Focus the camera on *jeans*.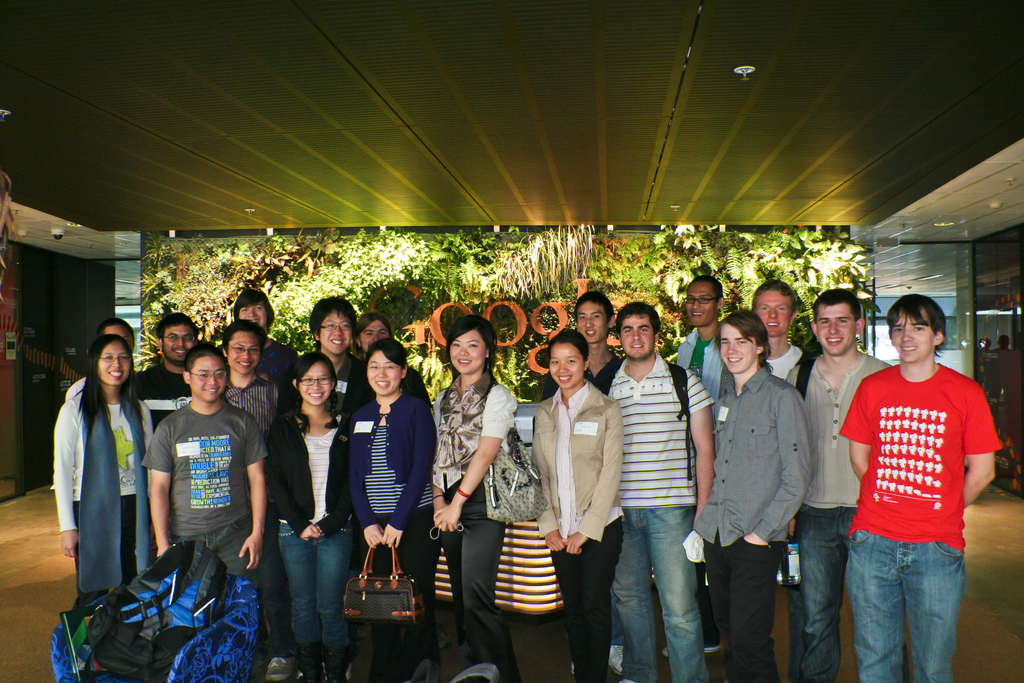
Focus region: Rect(800, 505, 855, 682).
